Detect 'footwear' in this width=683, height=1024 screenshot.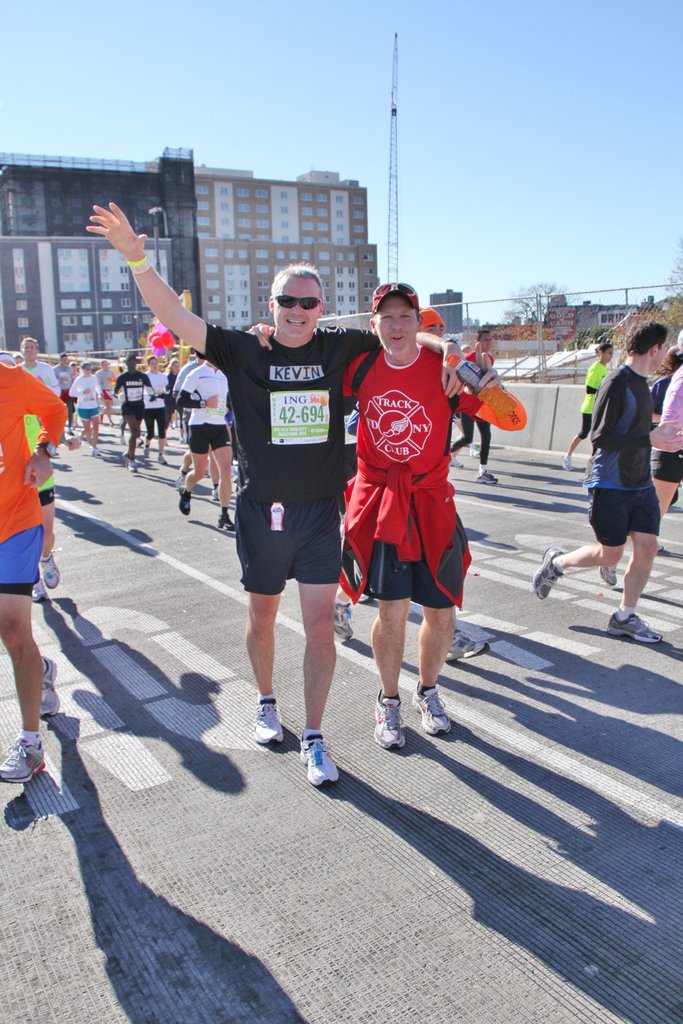
Detection: x1=30 y1=582 x2=49 y2=601.
